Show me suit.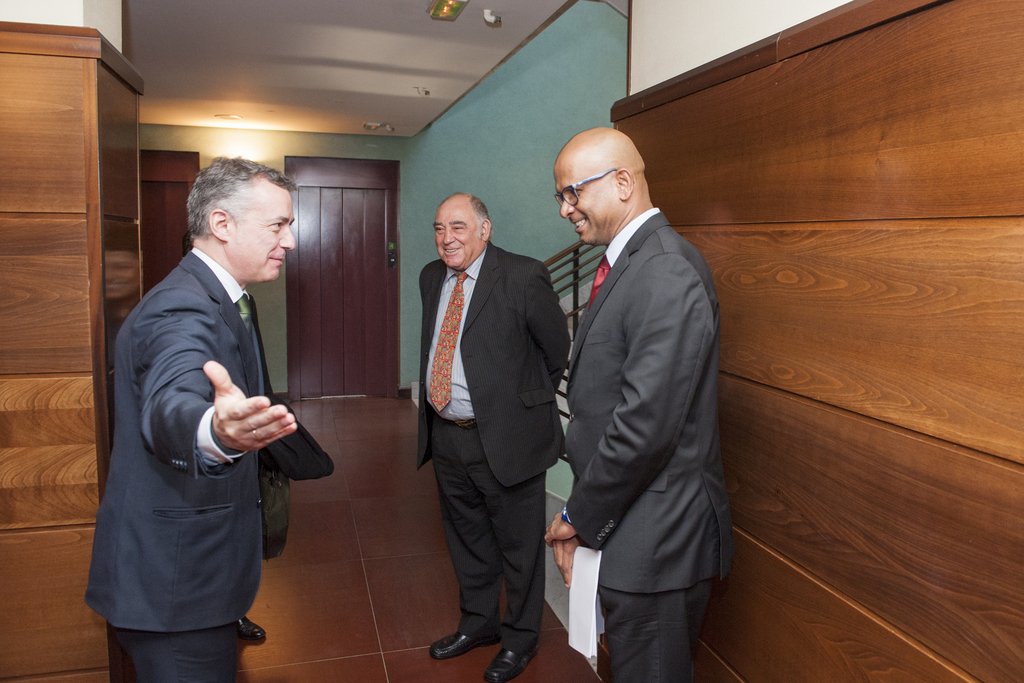
suit is here: left=557, top=208, right=741, bottom=682.
